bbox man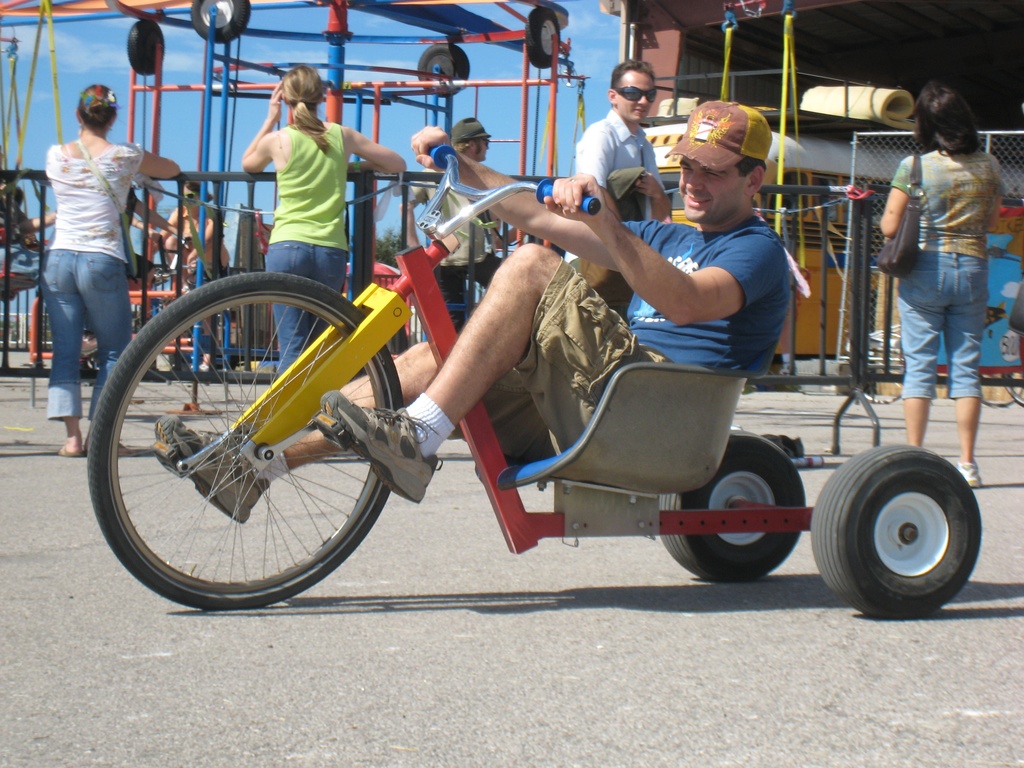
box=[399, 116, 513, 331]
